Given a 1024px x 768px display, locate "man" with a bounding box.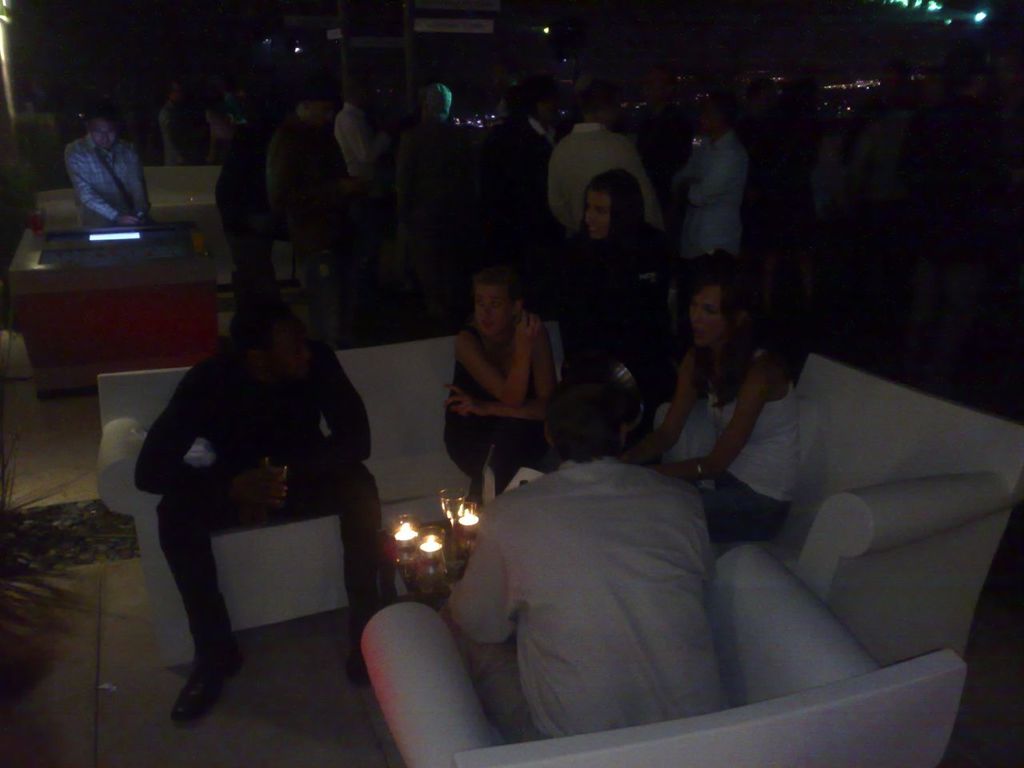
Located: 430:263:575:507.
